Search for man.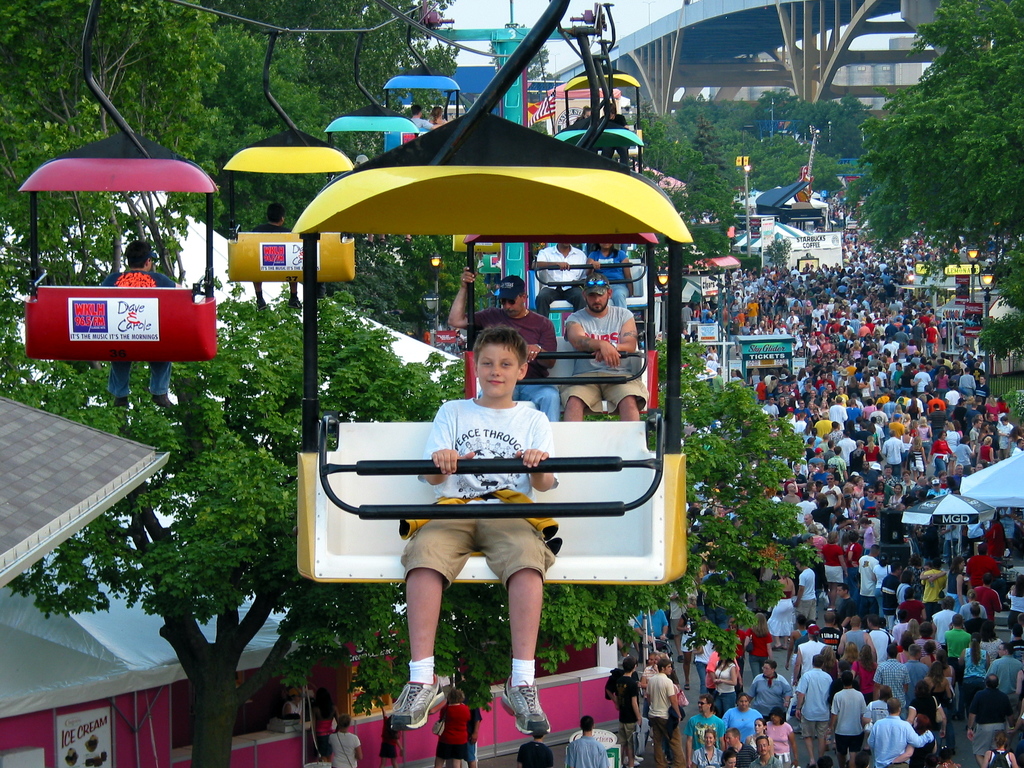
Found at <box>404,102,445,132</box>.
